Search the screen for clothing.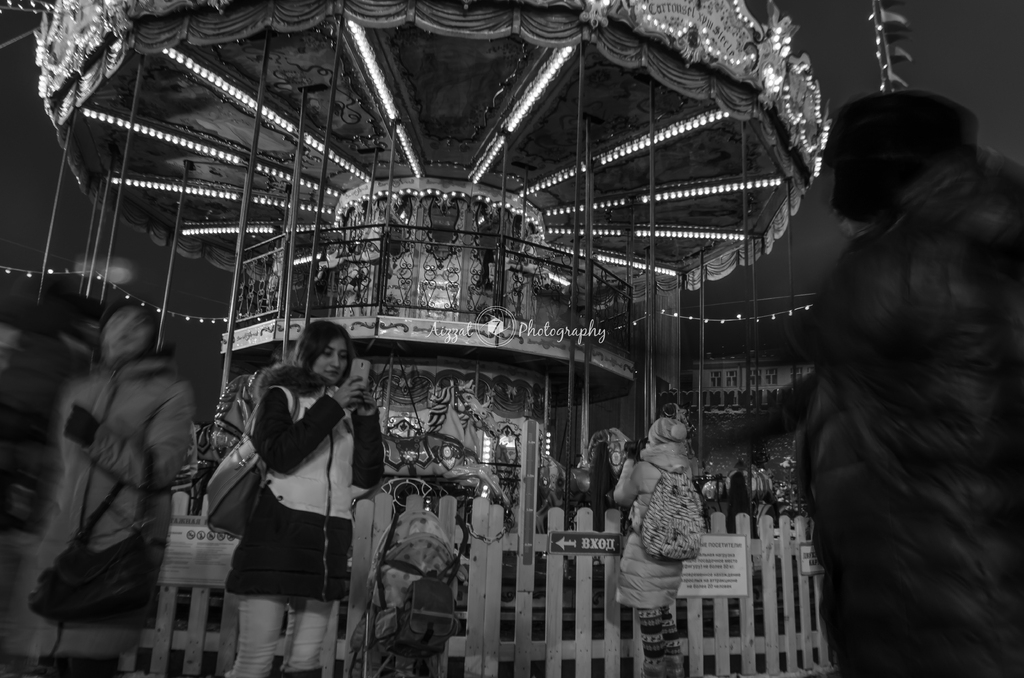
Found at rect(212, 369, 385, 581).
